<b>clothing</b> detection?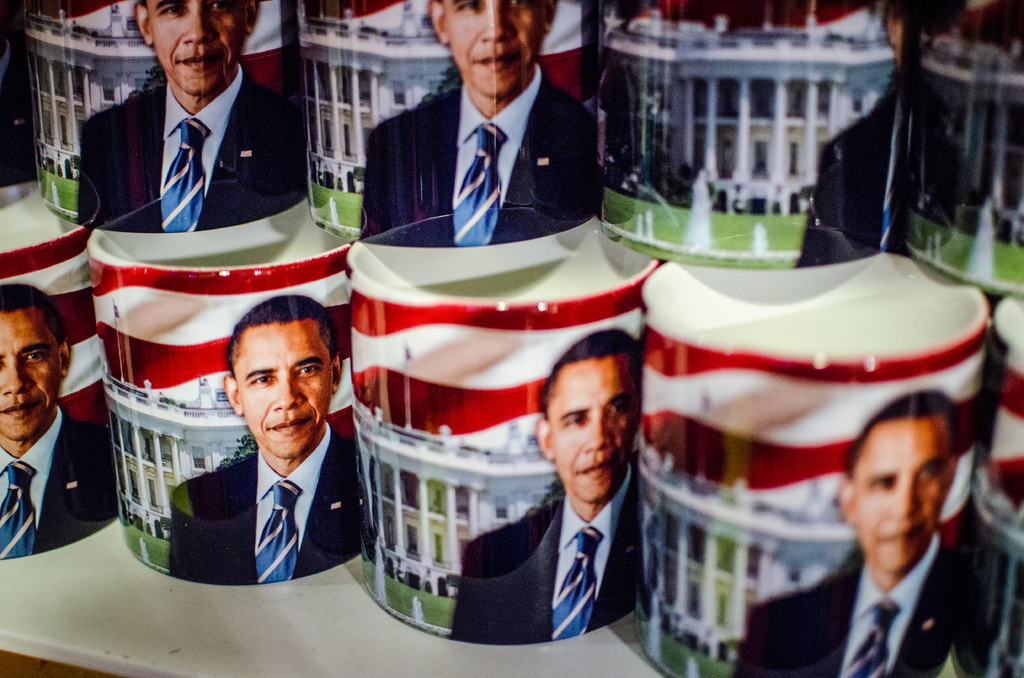
bbox=[443, 462, 641, 642]
